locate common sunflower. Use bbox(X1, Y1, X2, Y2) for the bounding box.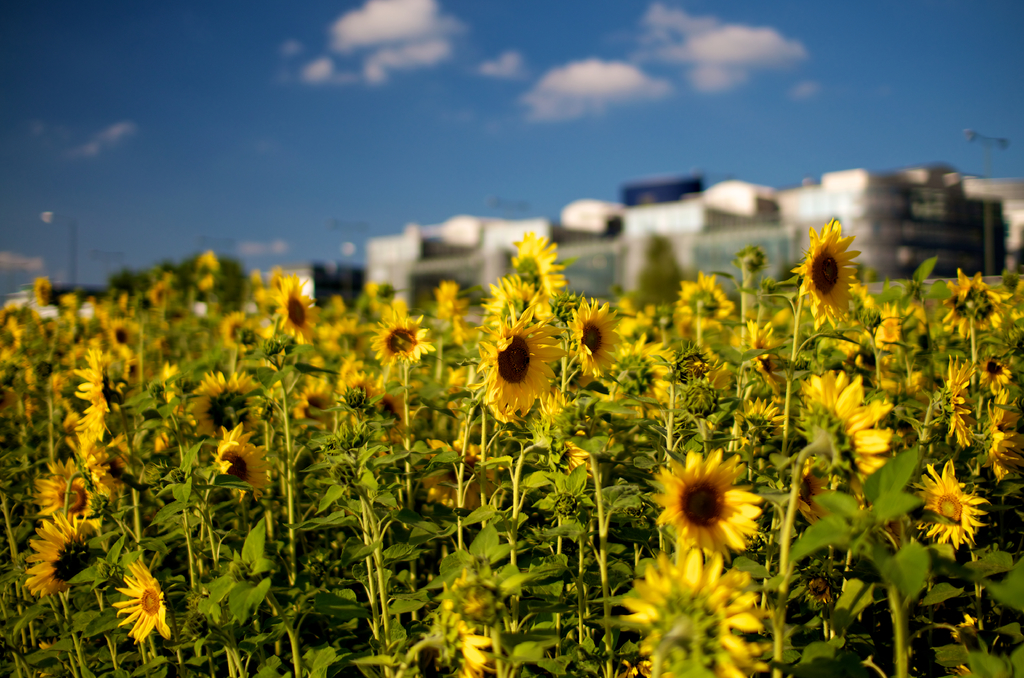
bbox(376, 298, 428, 364).
